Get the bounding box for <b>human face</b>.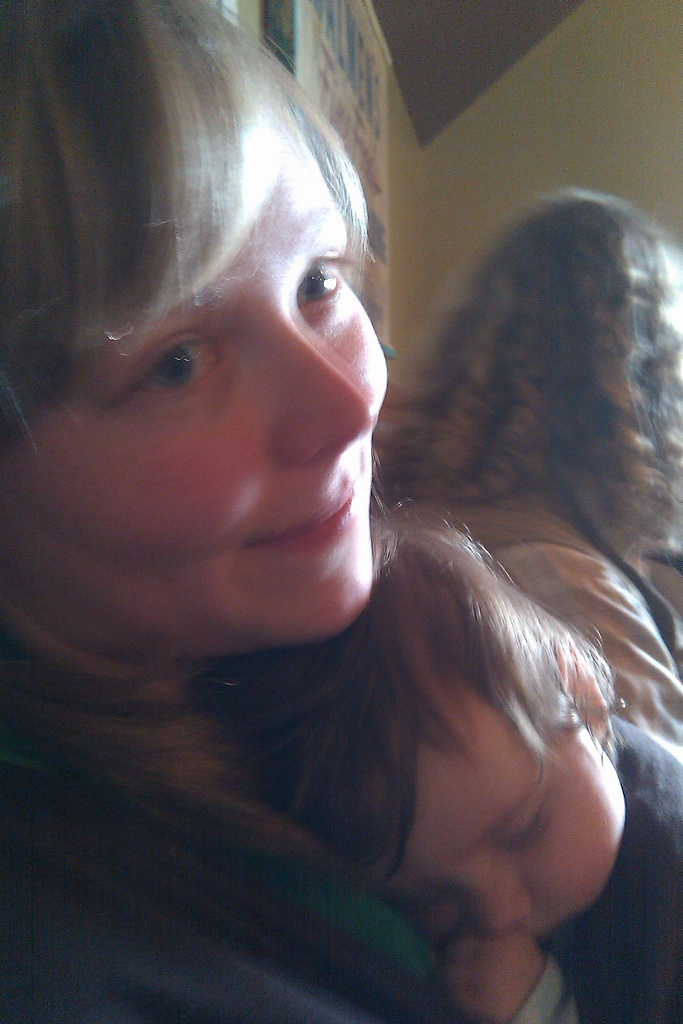
Rect(0, 124, 398, 645).
